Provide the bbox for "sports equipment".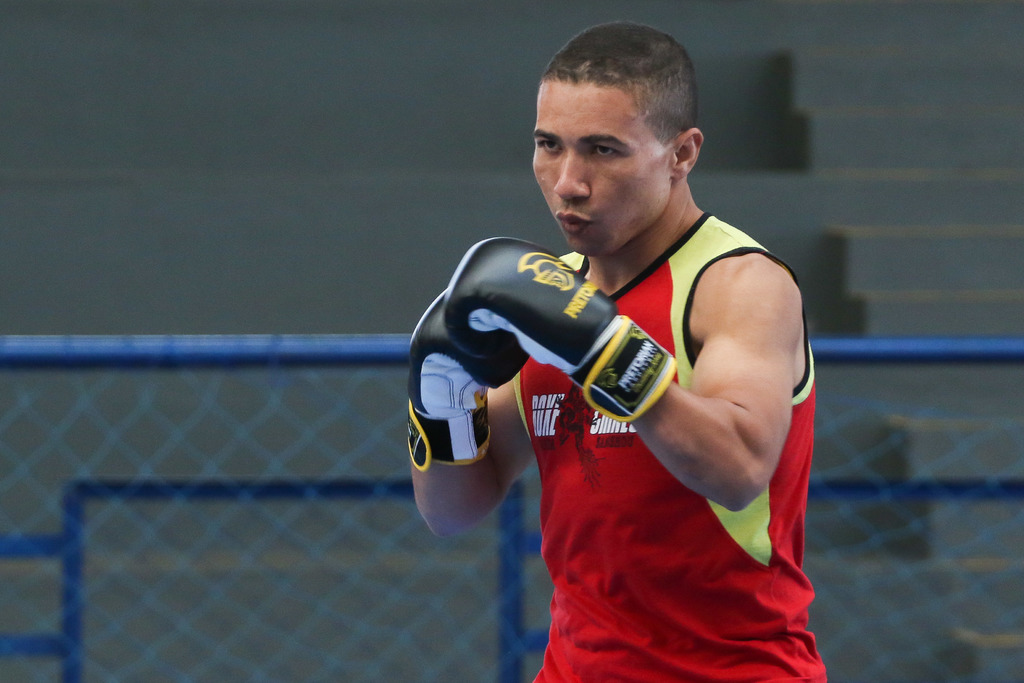
[x1=436, y1=233, x2=680, y2=424].
